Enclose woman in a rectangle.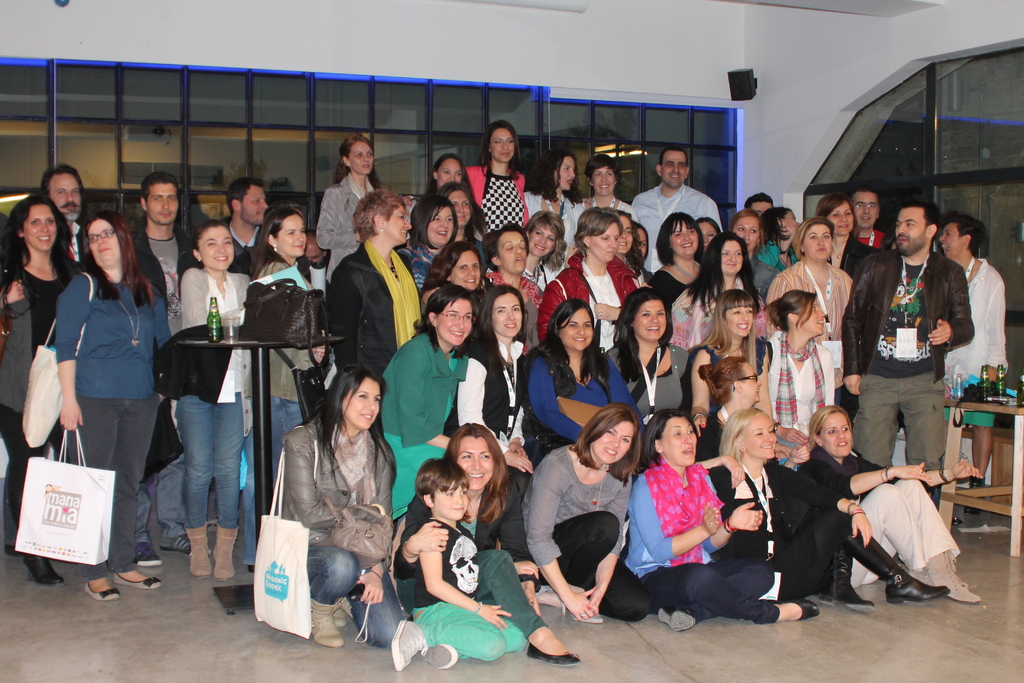
select_region(314, 131, 415, 276).
